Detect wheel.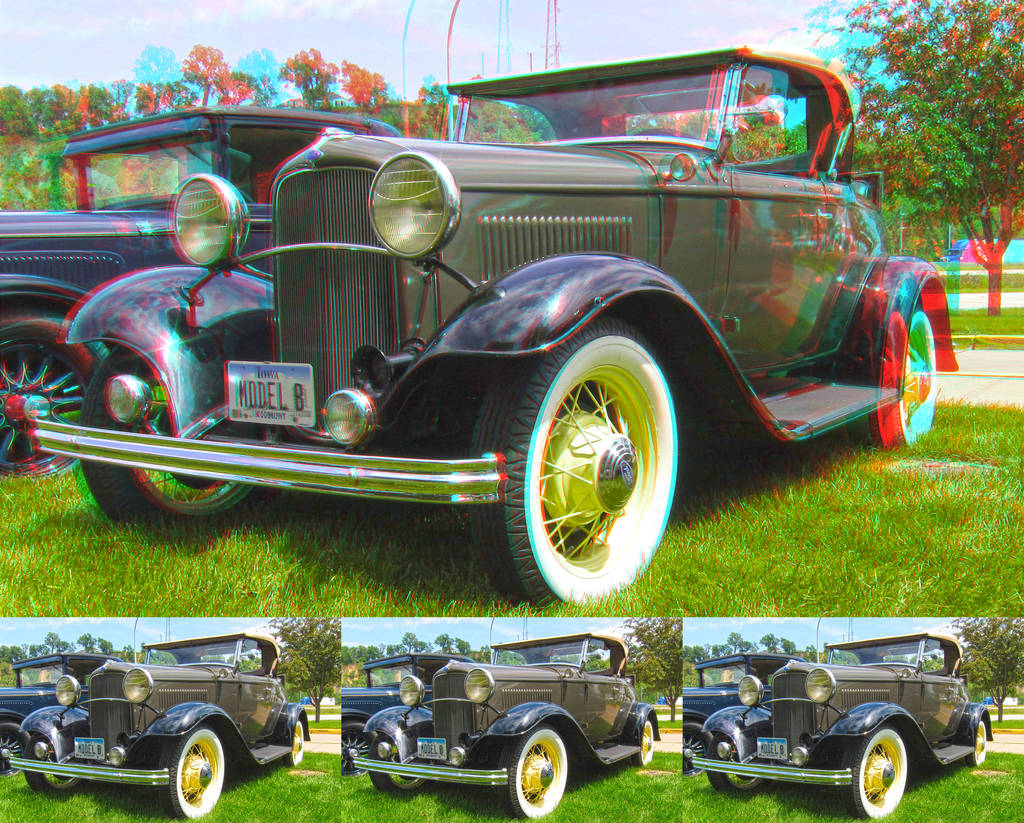
Detected at [166,725,227,818].
